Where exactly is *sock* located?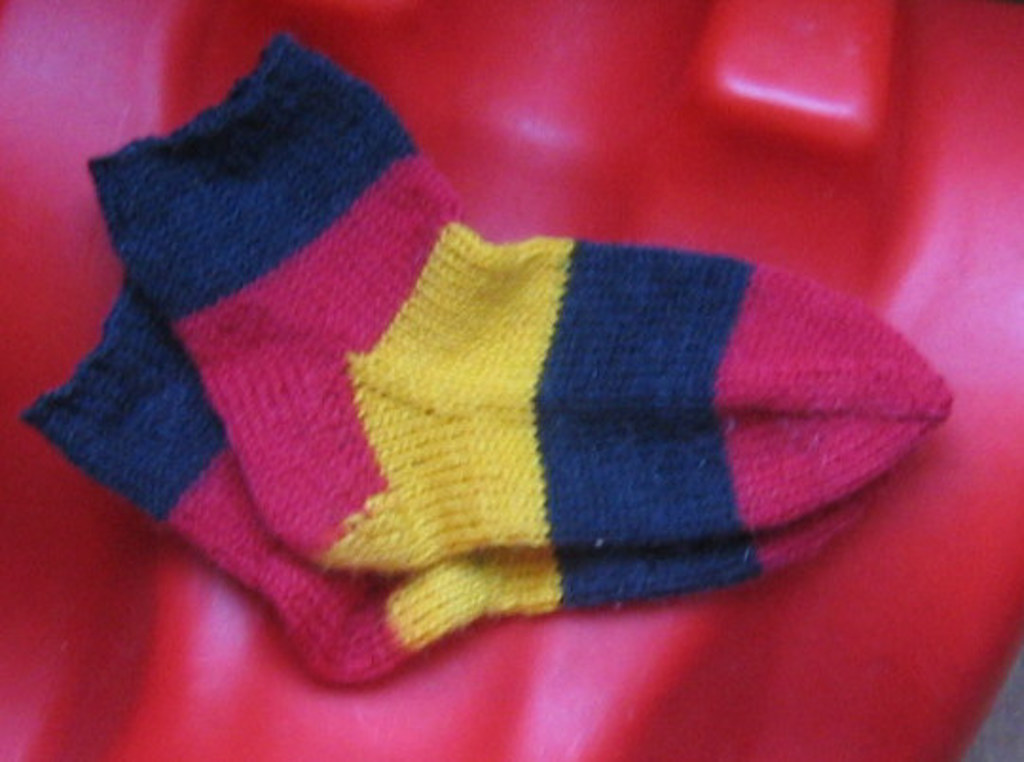
Its bounding box is l=87, t=27, r=956, b=578.
